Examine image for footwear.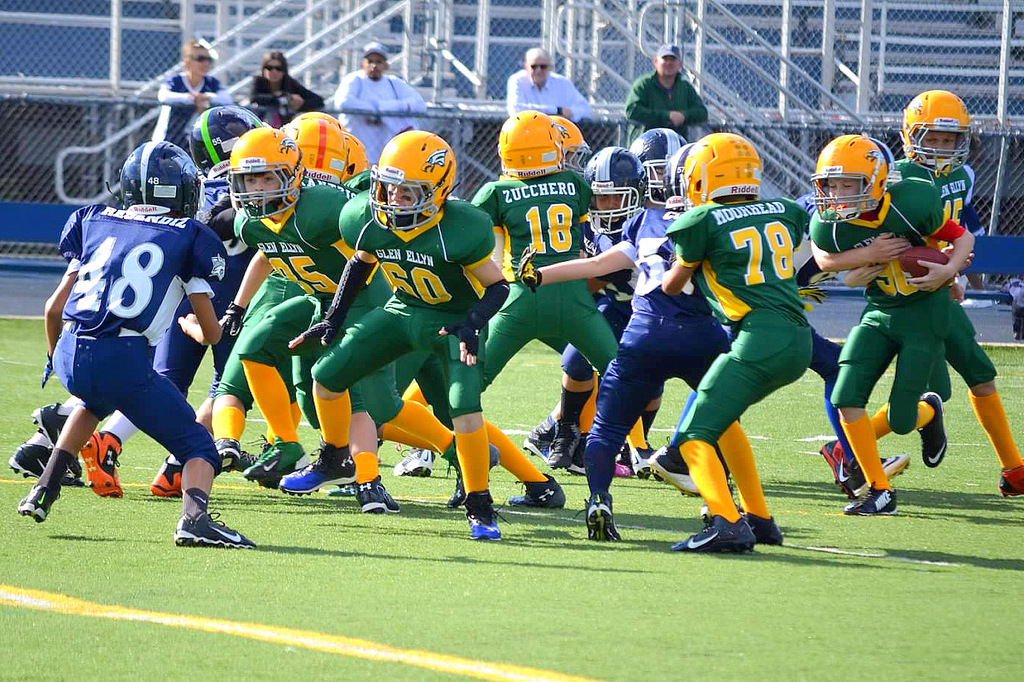
Examination result: pyautogui.locateOnScreen(389, 444, 434, 474).
